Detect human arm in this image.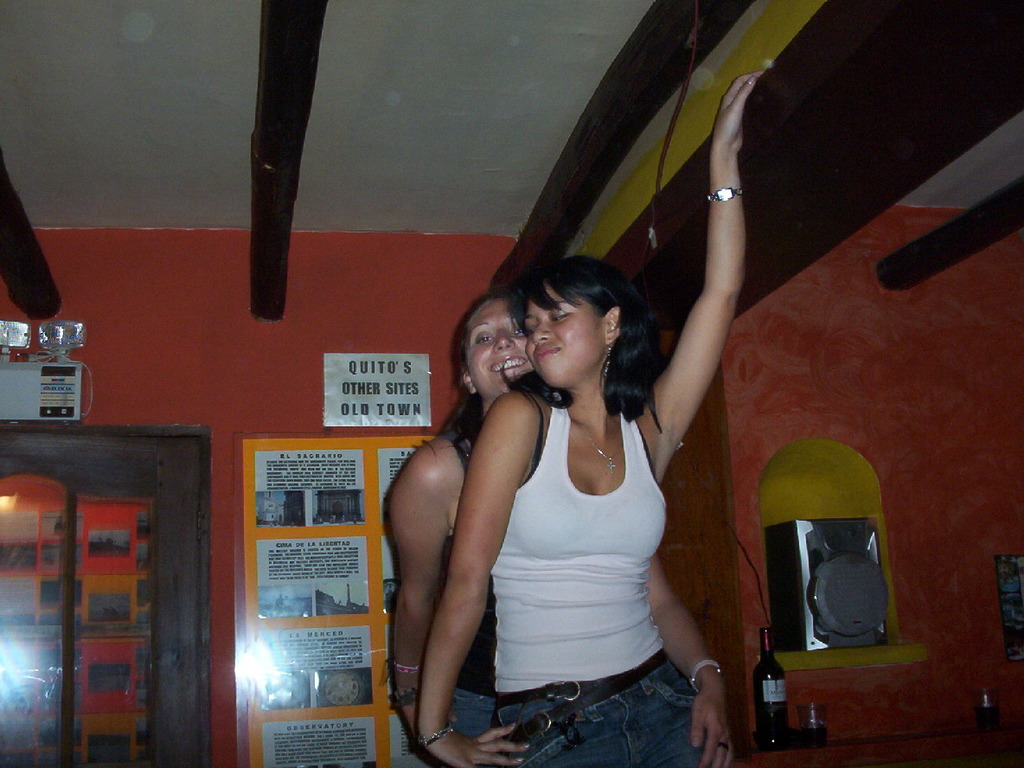
Detection: bbox=[406, 385, 541, 767].
